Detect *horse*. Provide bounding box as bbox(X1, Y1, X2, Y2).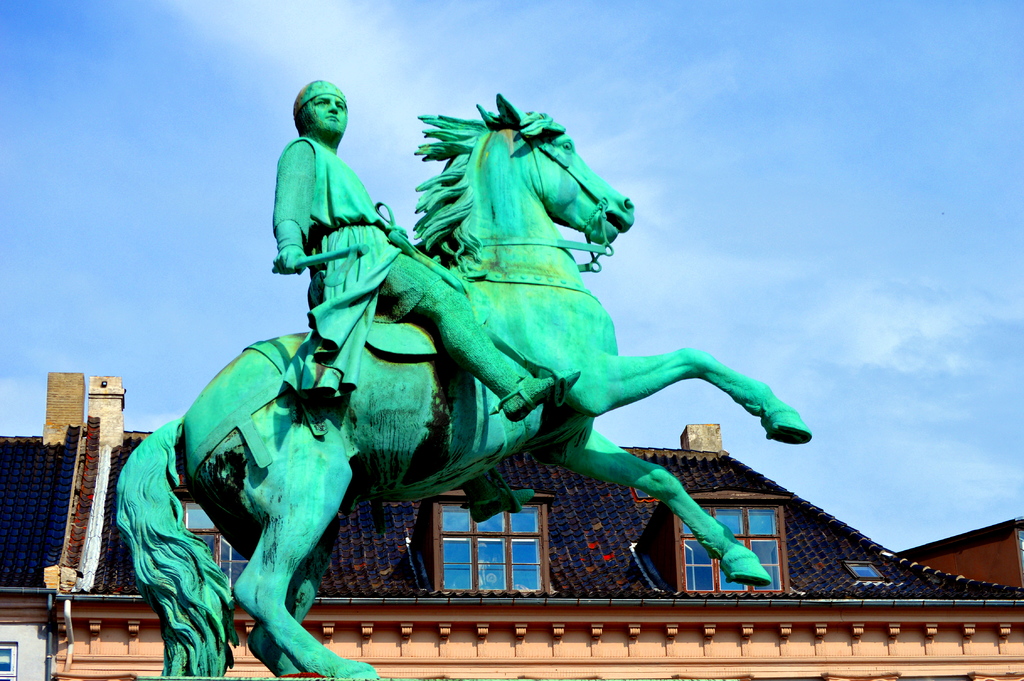
bbox(111, 88, 809, 680).
